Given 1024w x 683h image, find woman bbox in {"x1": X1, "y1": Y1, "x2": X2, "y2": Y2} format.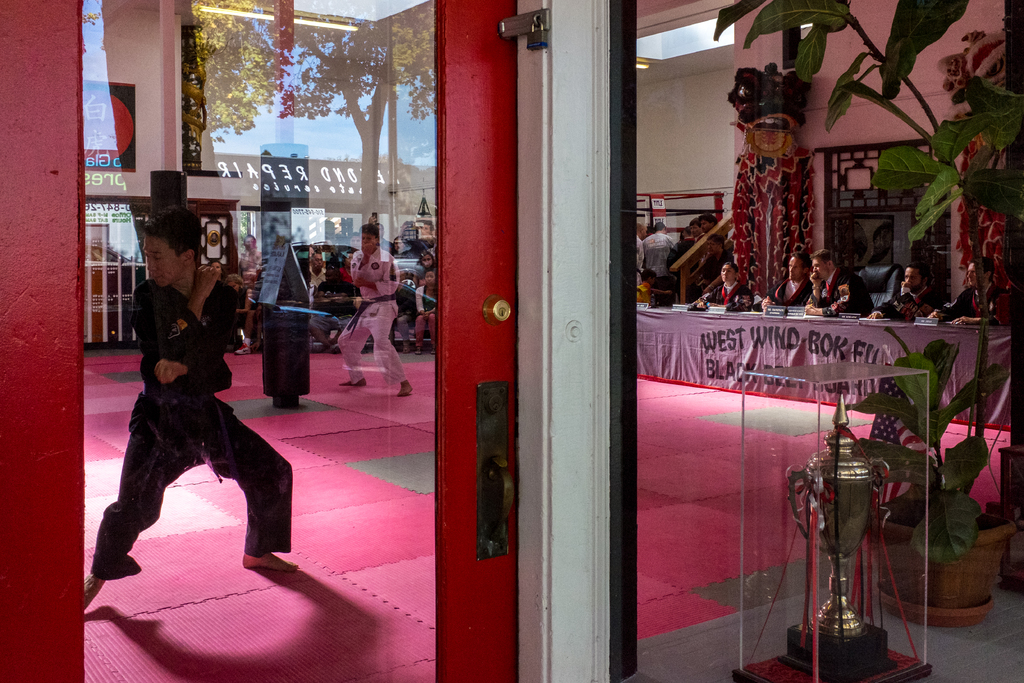
{"x1": 696, "y1": 259, "x2": 755, "y2": 309}.
